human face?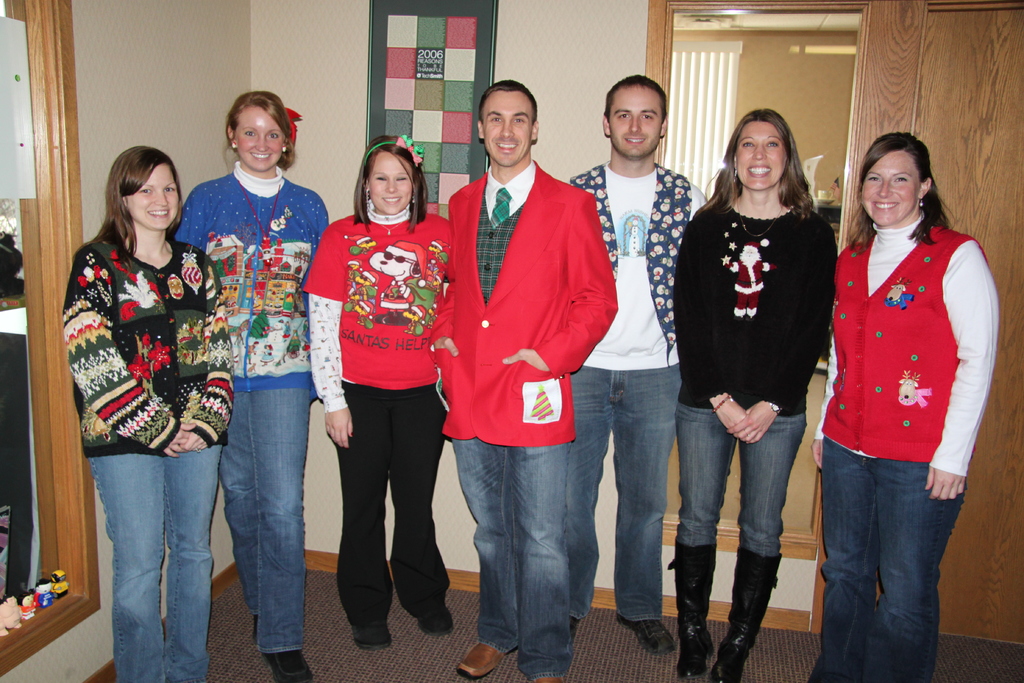
235,107,285,173
